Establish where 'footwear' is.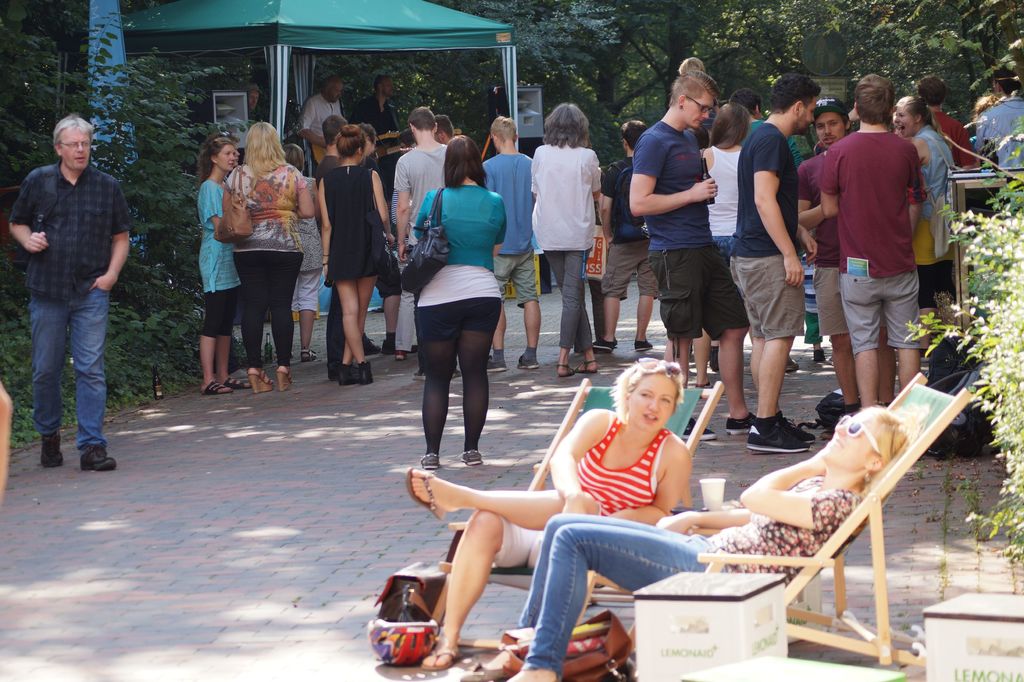
Established at bbox=[412, 370, 427, 380].
